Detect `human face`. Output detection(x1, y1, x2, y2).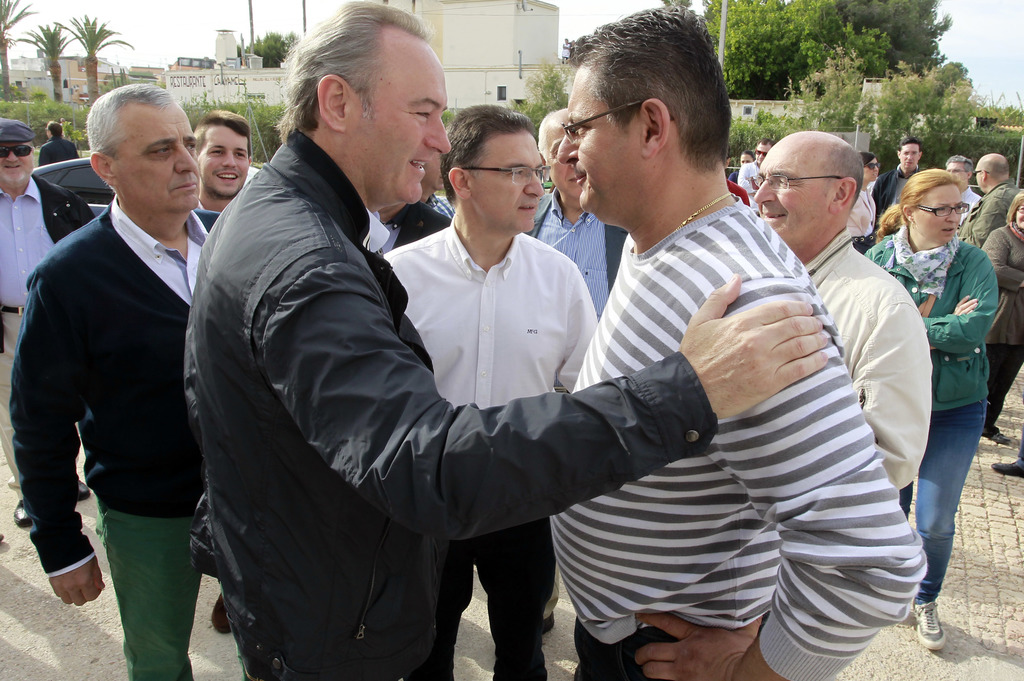
detection(753, 155, 827, 237).
